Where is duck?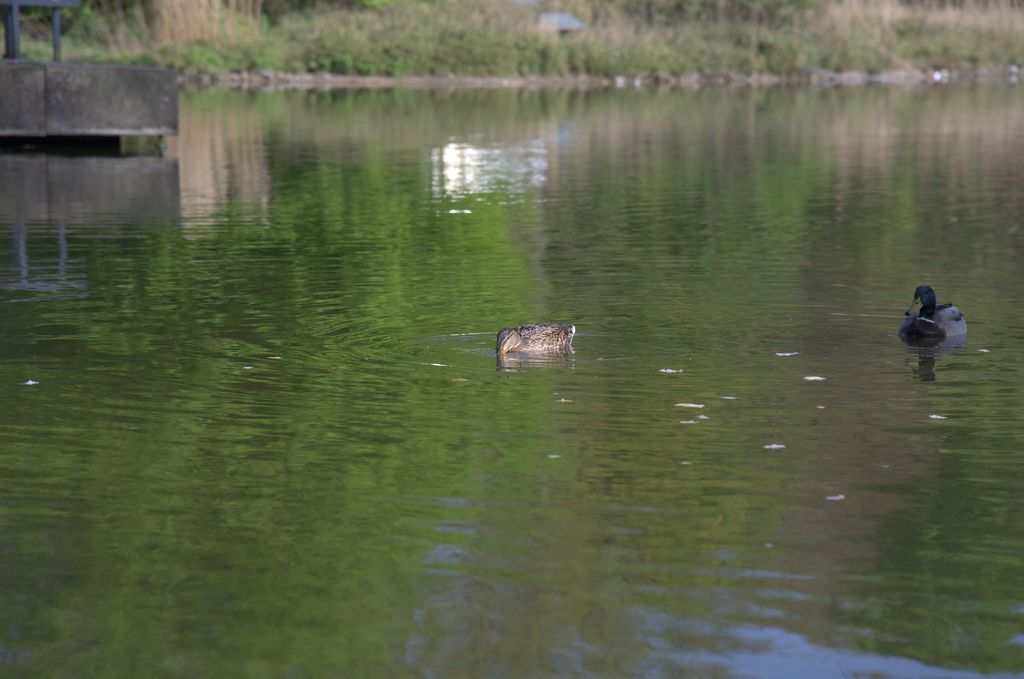
{"x1": 496, "y1": 316, "x2": 579, "y2": 363}.
